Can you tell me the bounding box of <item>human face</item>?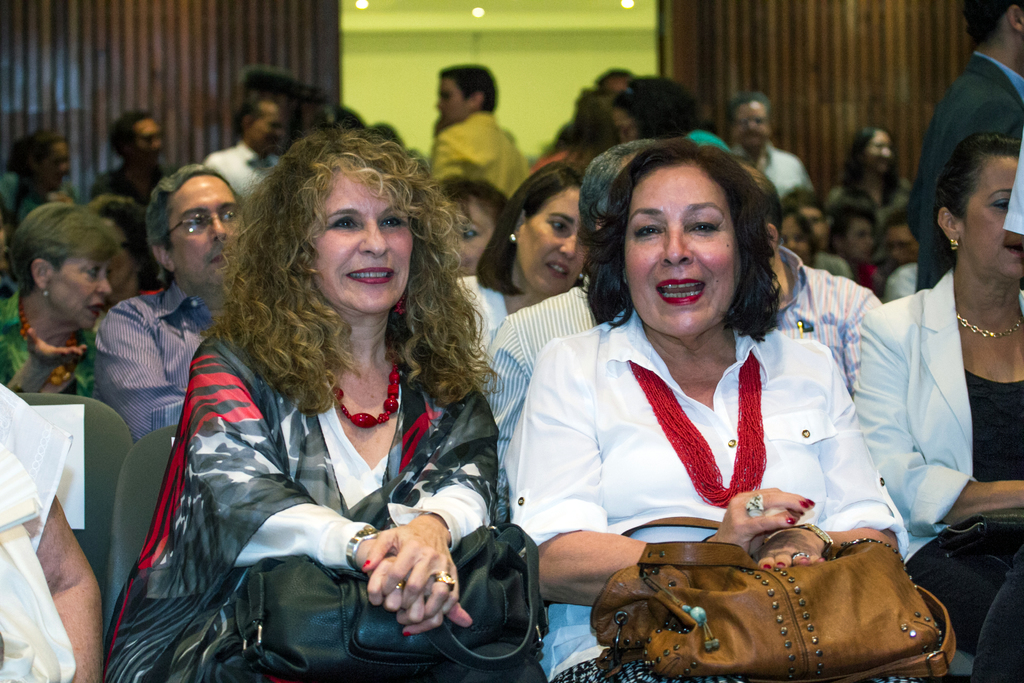
{"left": 603, "top": 75, "right": 627, "bottom": 90}.
